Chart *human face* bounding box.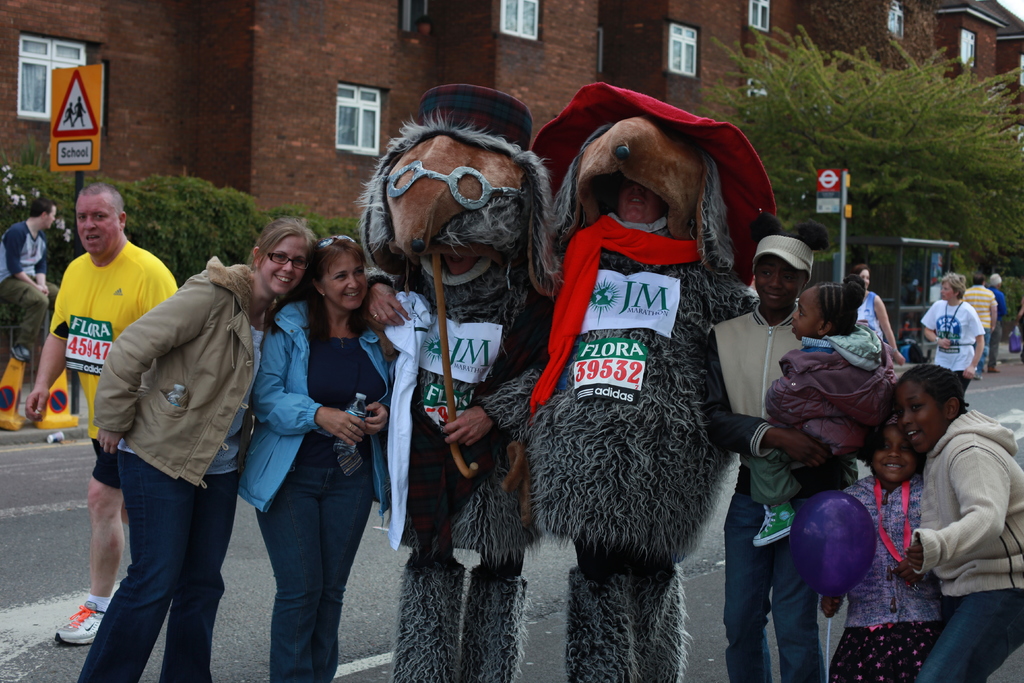
Charted: [870,419,918,485].
